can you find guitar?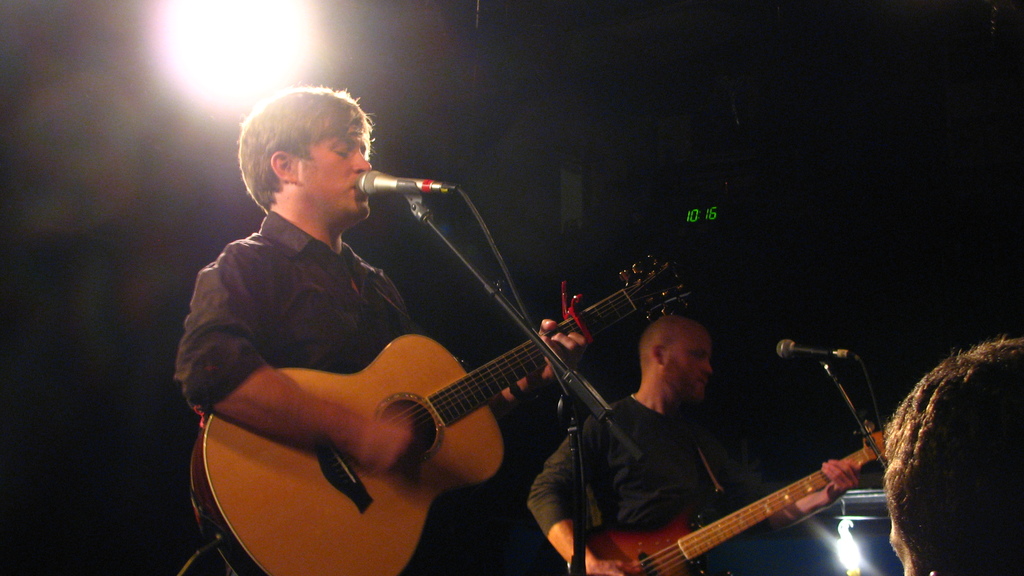
Yes, bounding box: (left=185, top=256, right=703, bottom=575).
